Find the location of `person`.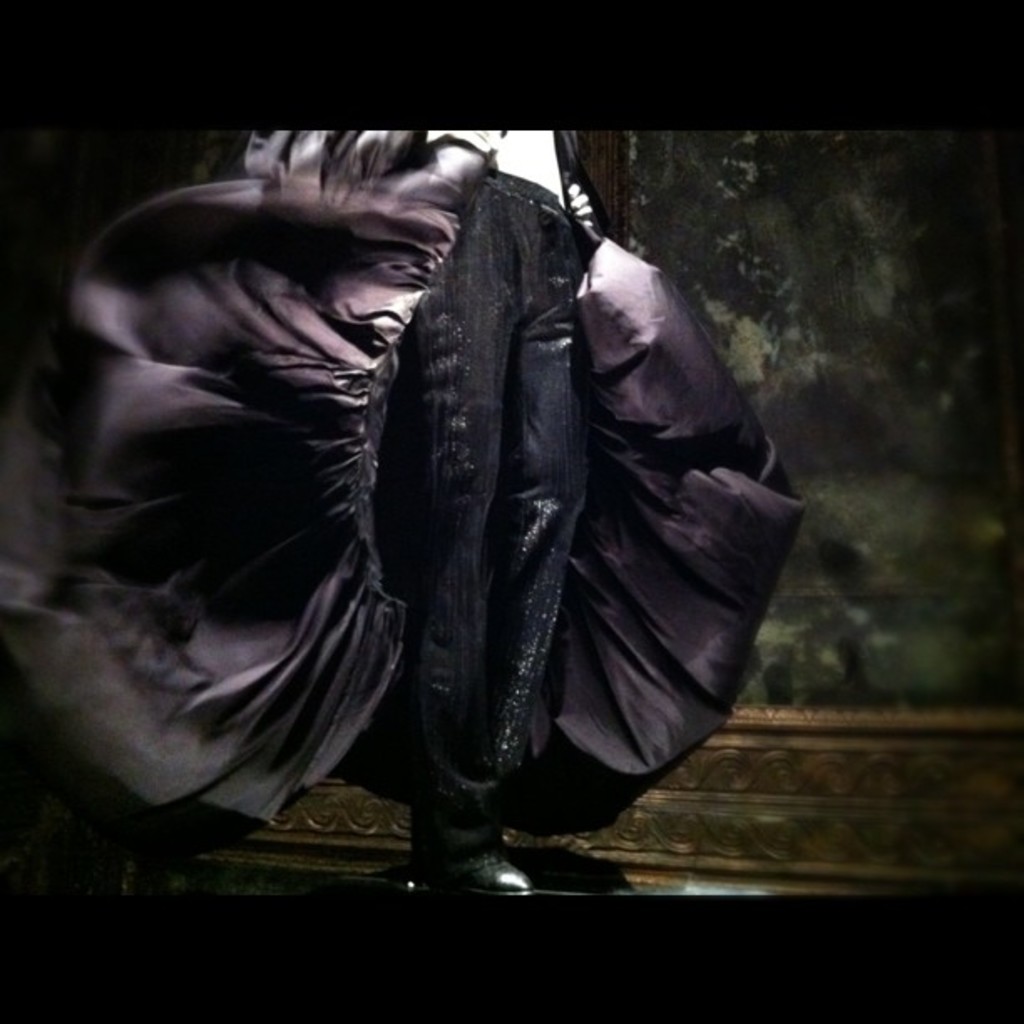
Location: Rect(42, 89, 808, 909).
